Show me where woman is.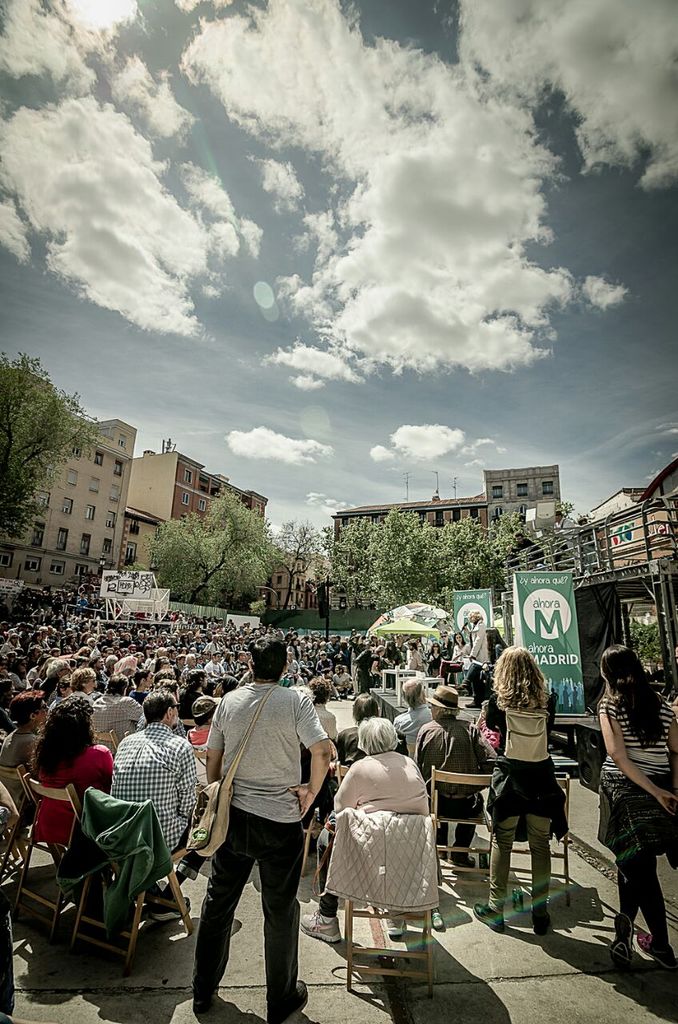
woman is at [x1=10, y1=656, x2=26, y2=686].
